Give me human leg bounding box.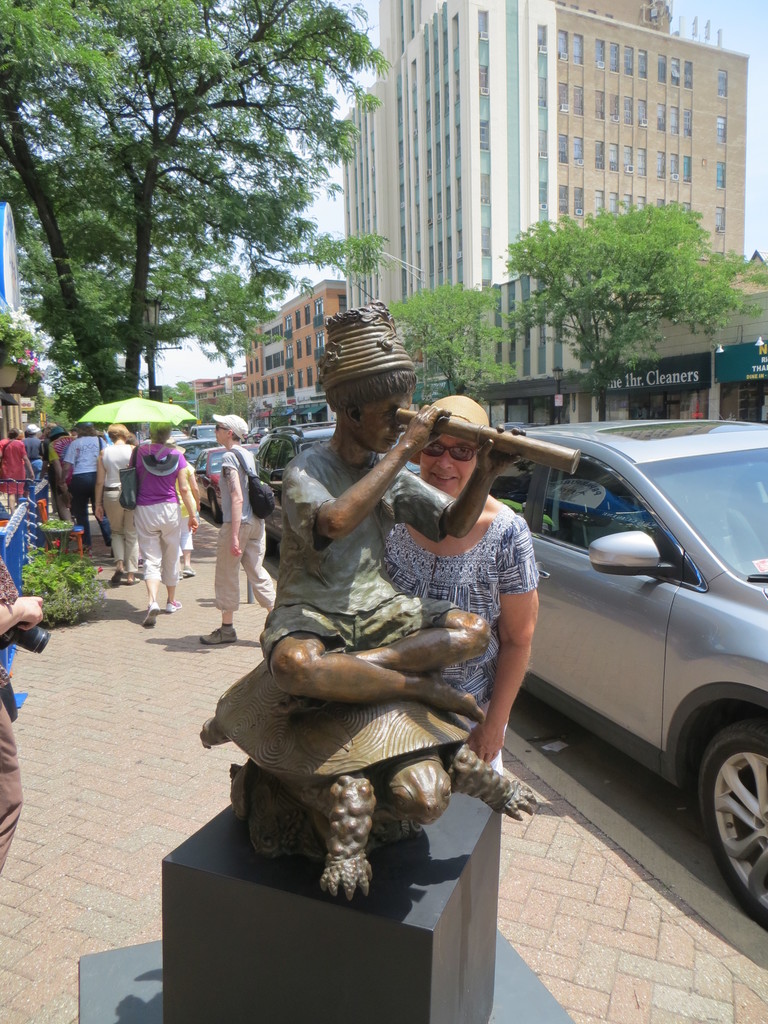
box=[199, 528, 234, 643].
